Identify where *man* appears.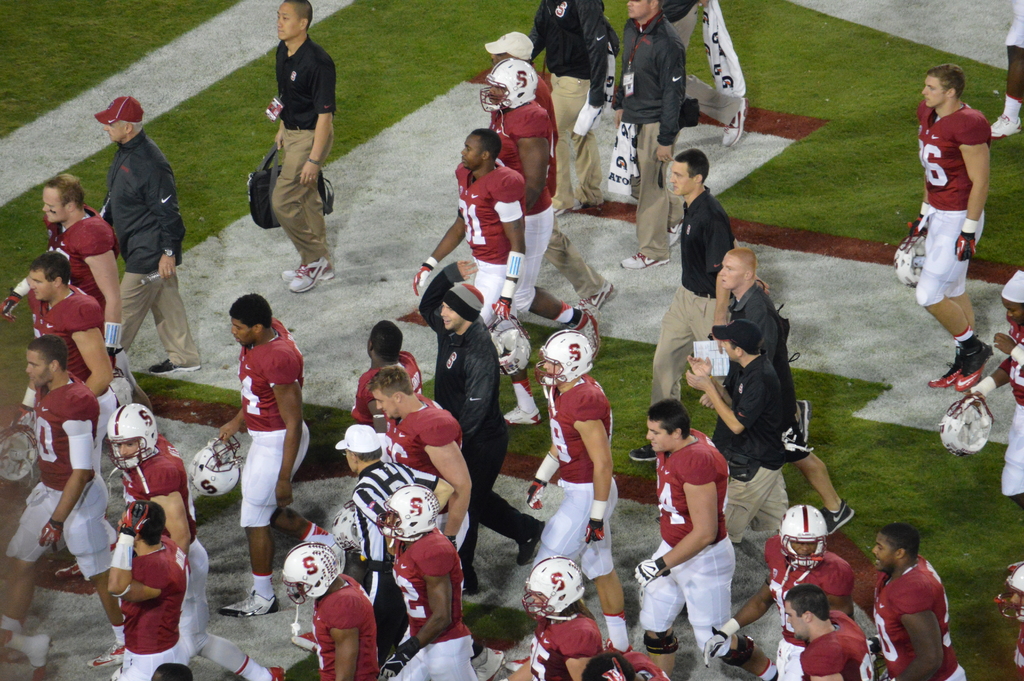
Appears at 6,251,118,488.
